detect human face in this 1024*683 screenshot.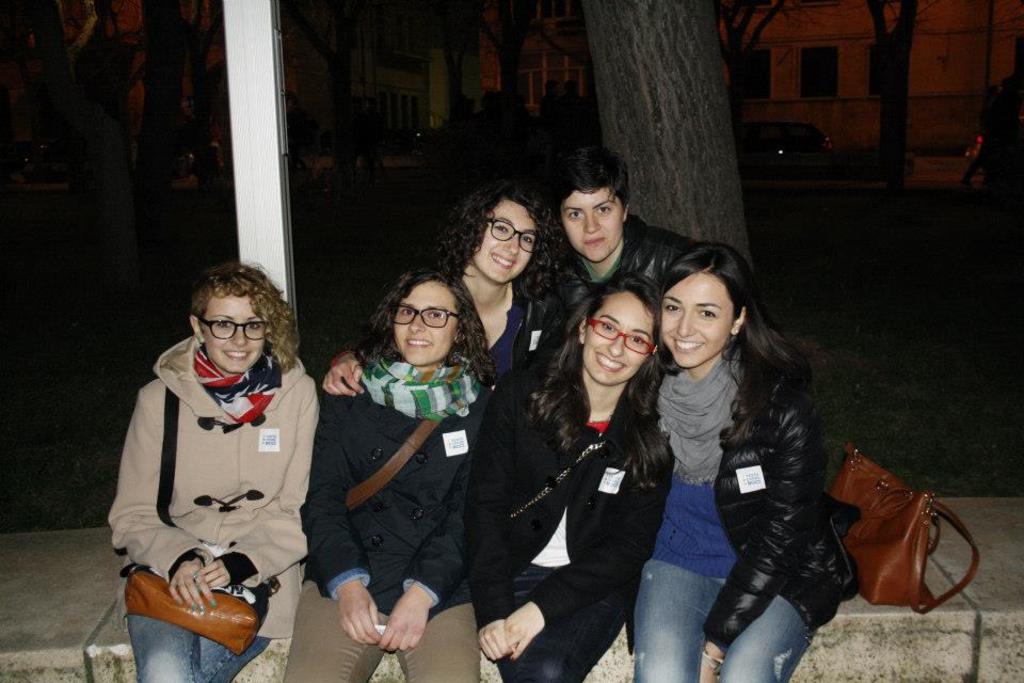
Detection: <box>203,291,278,382</box>.
